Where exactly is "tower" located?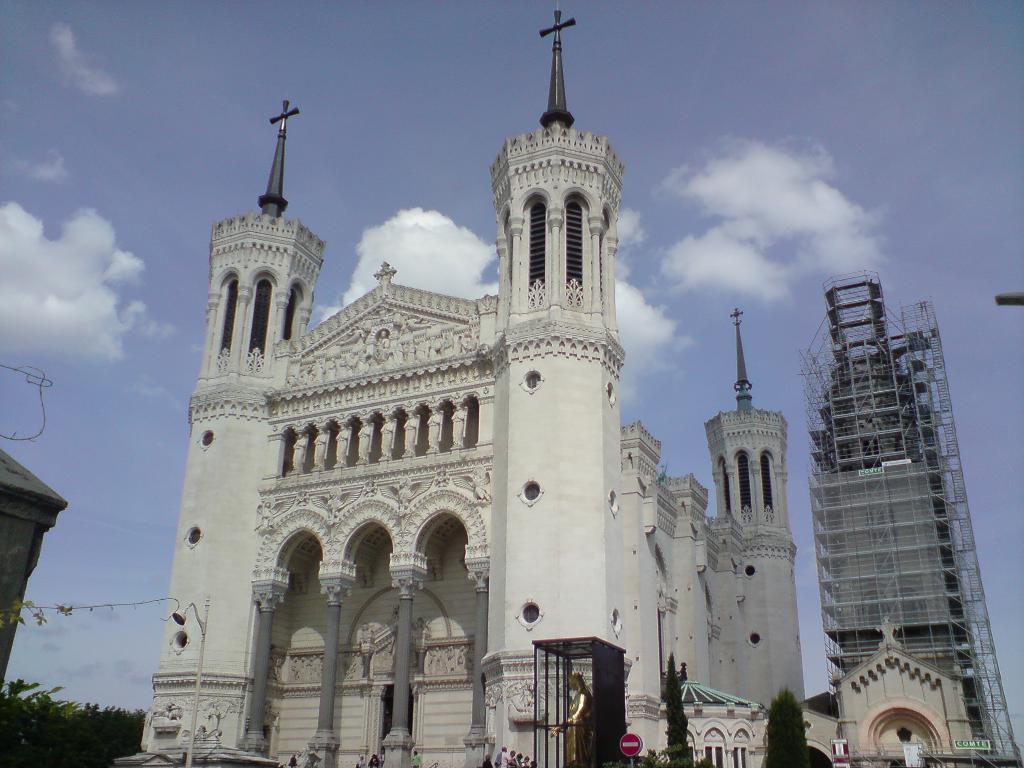
Its bounding box is l=192, t=35, r=868, b=732.
